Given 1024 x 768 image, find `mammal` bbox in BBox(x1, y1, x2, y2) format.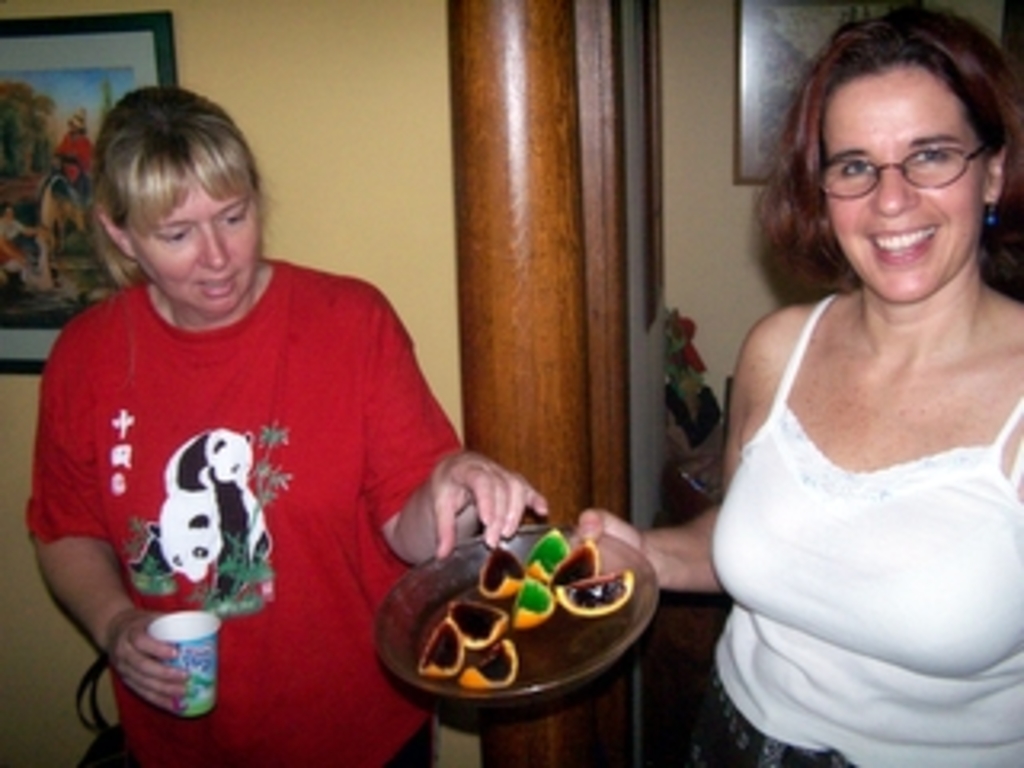
BBox(0, 163, 394, 720).
